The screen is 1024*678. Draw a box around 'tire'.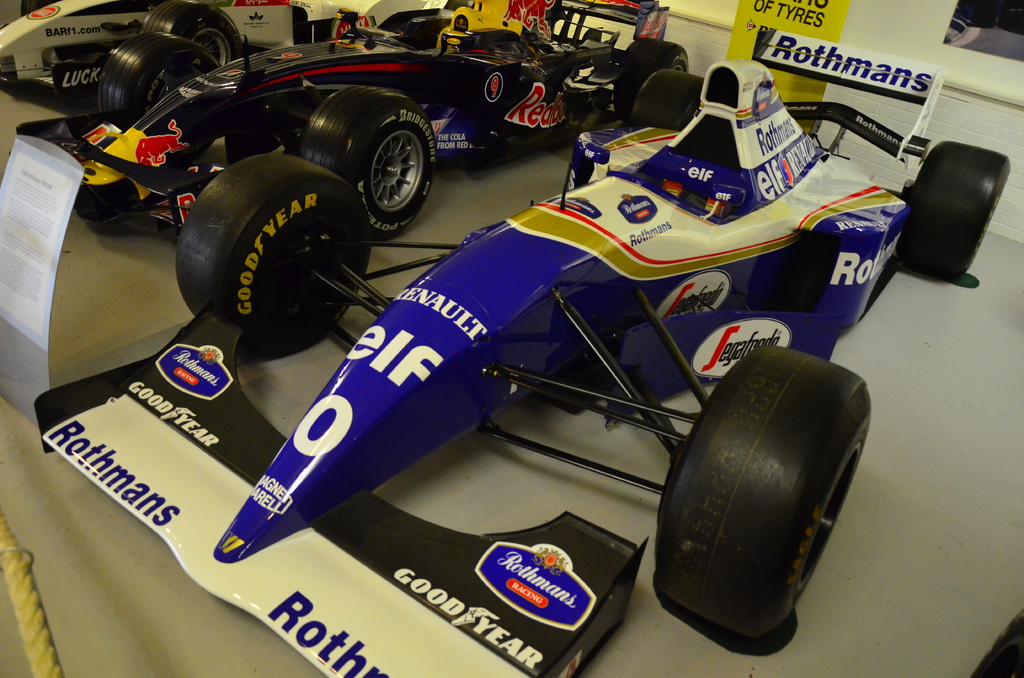
locate(895, 141, 1010, 277).
